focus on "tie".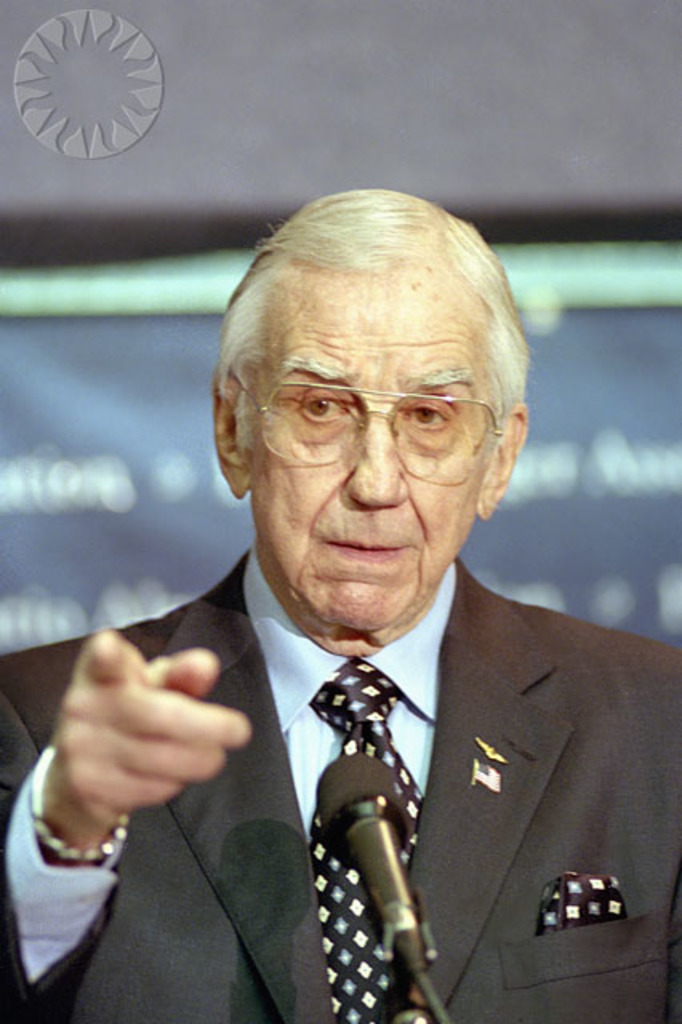
Focused at select_region(298, 658, 423, 1022).
